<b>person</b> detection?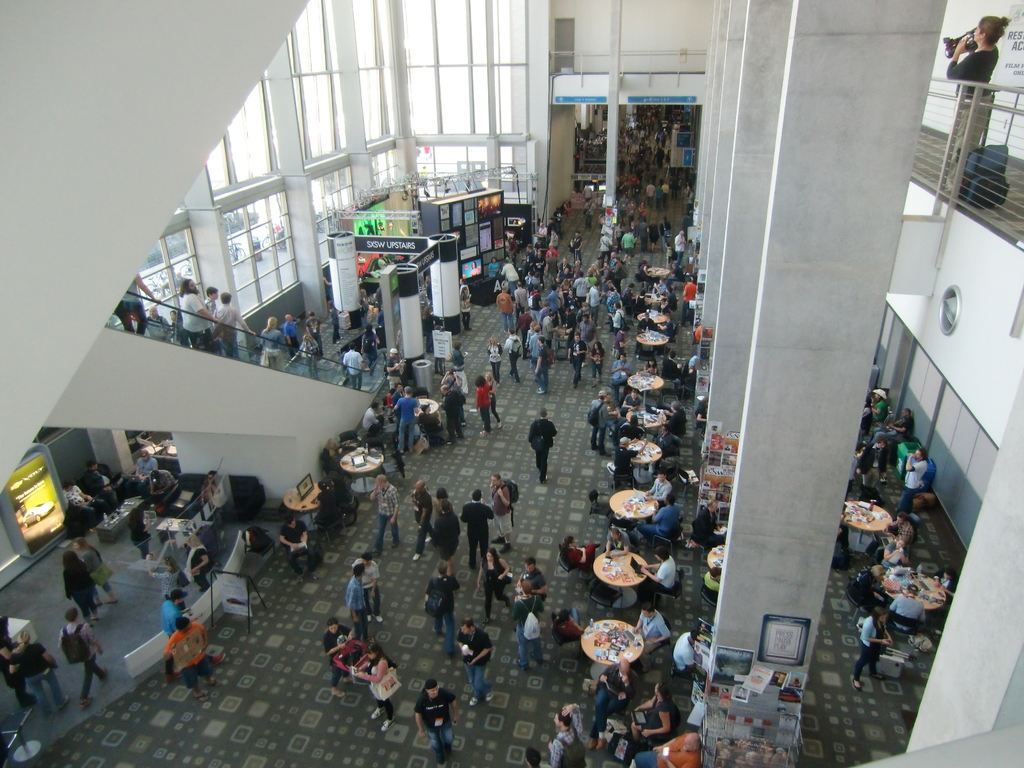
l=487, t=470, r=518, b=555
